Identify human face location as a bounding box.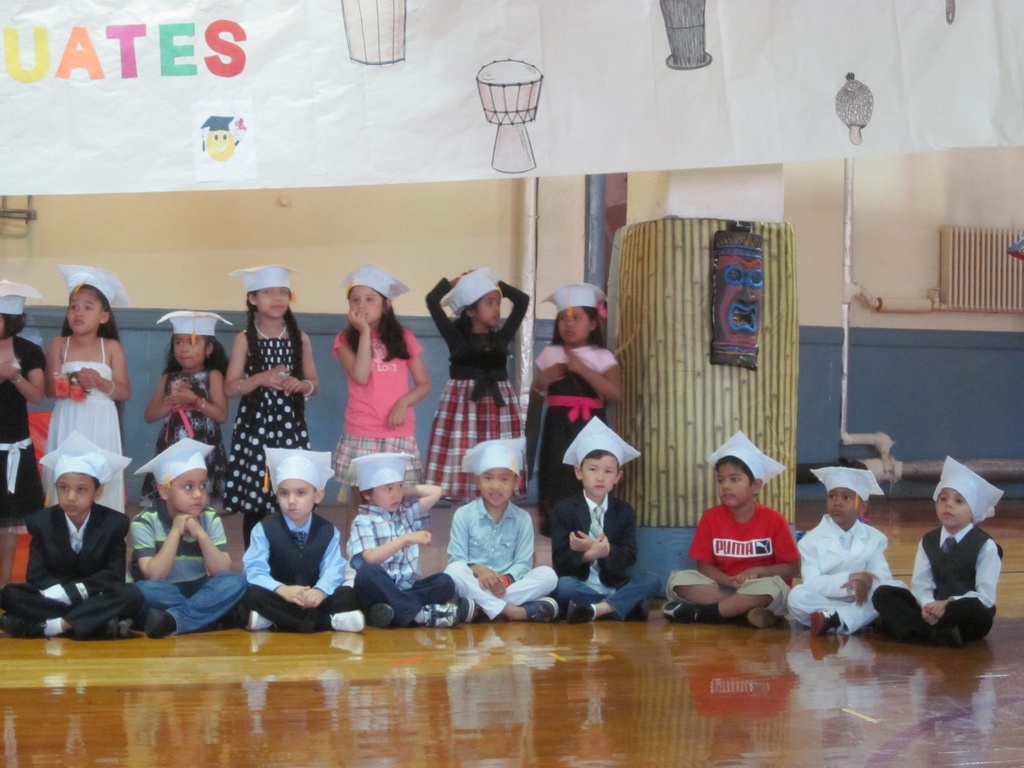
{"x1": 257, "y1": 283, "x2": 289, "y2": 317}.
